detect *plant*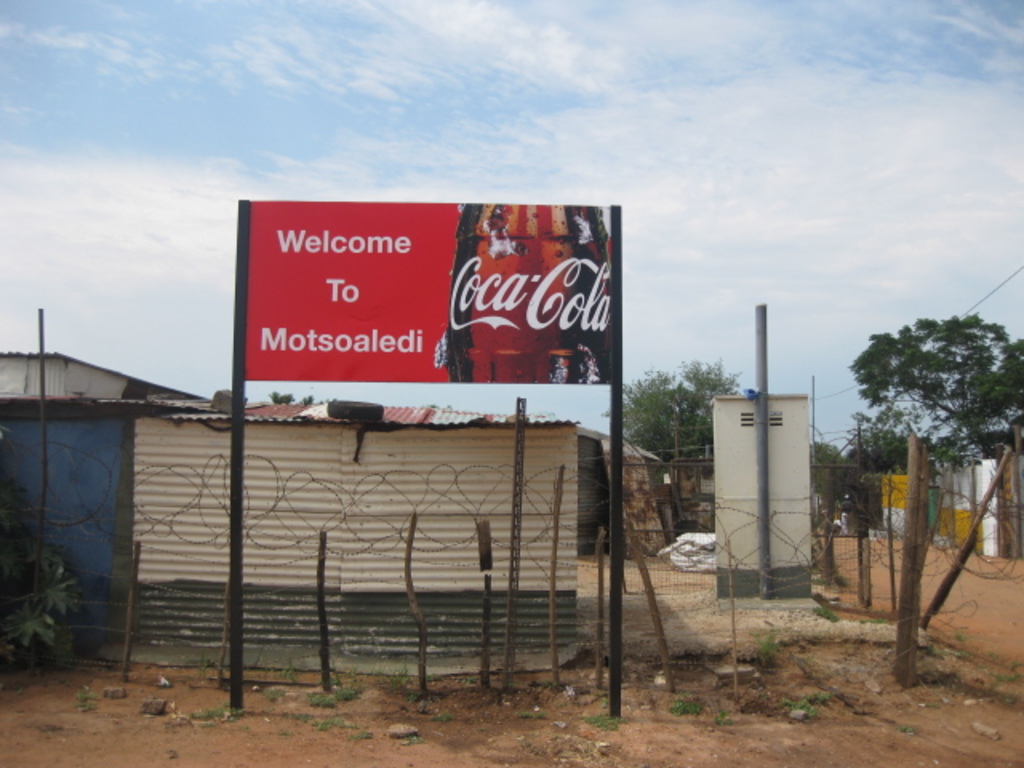
select_region(315, 718, 350, 728)
